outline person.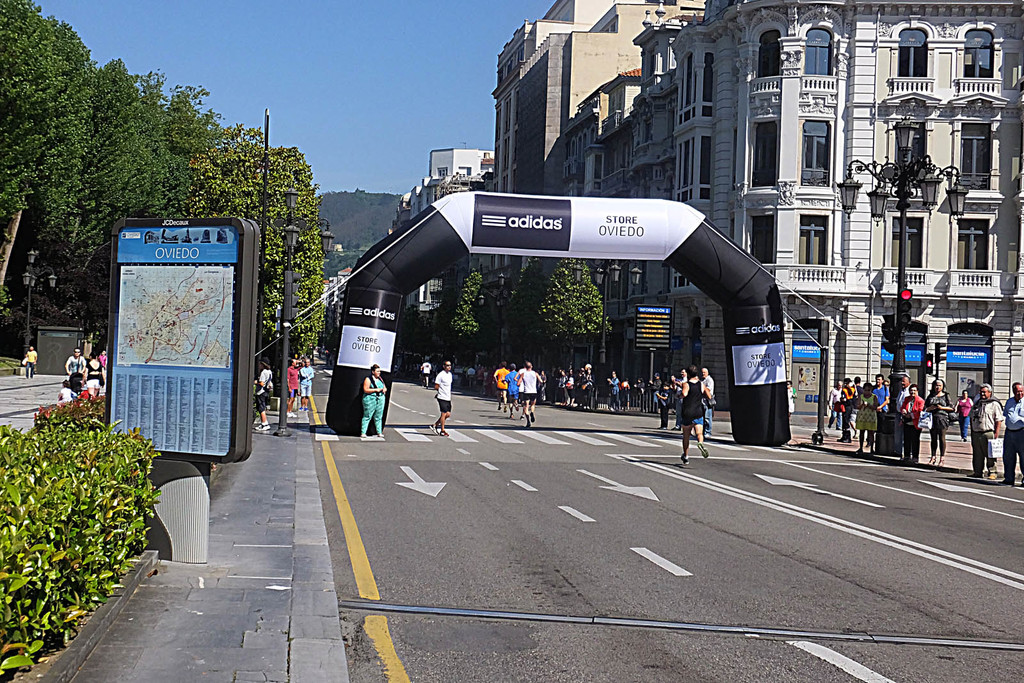
Outline: crop(899, 367, 922, 469).
